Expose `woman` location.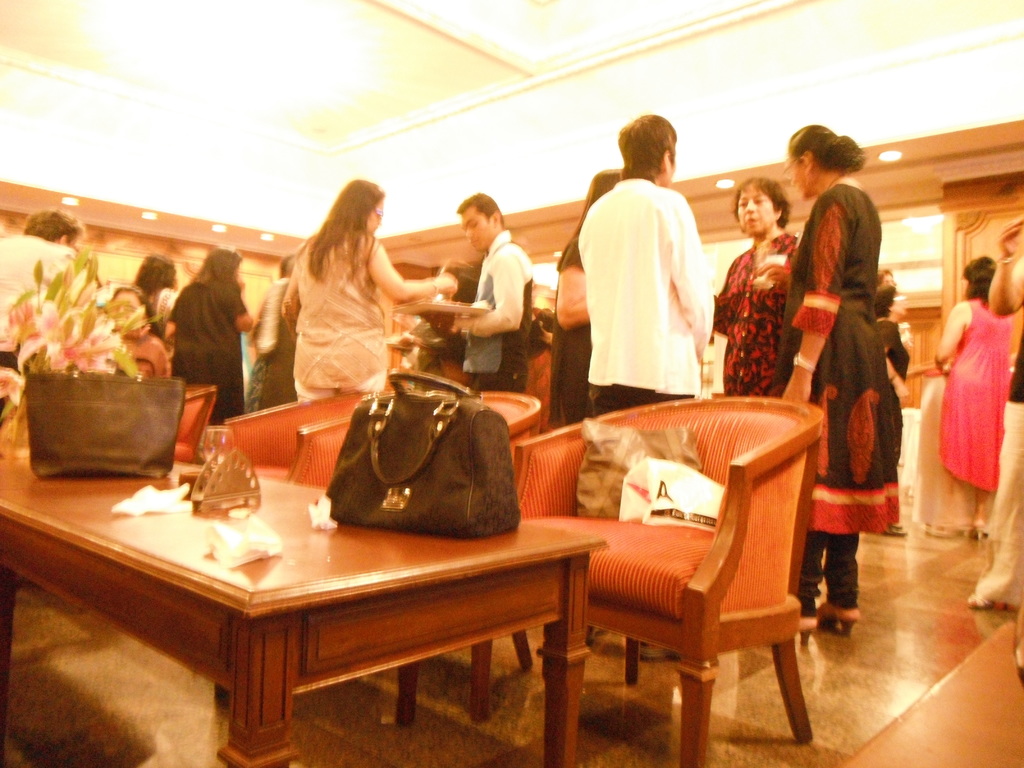
Exposed at detection(935, 256, 1014, 536).
